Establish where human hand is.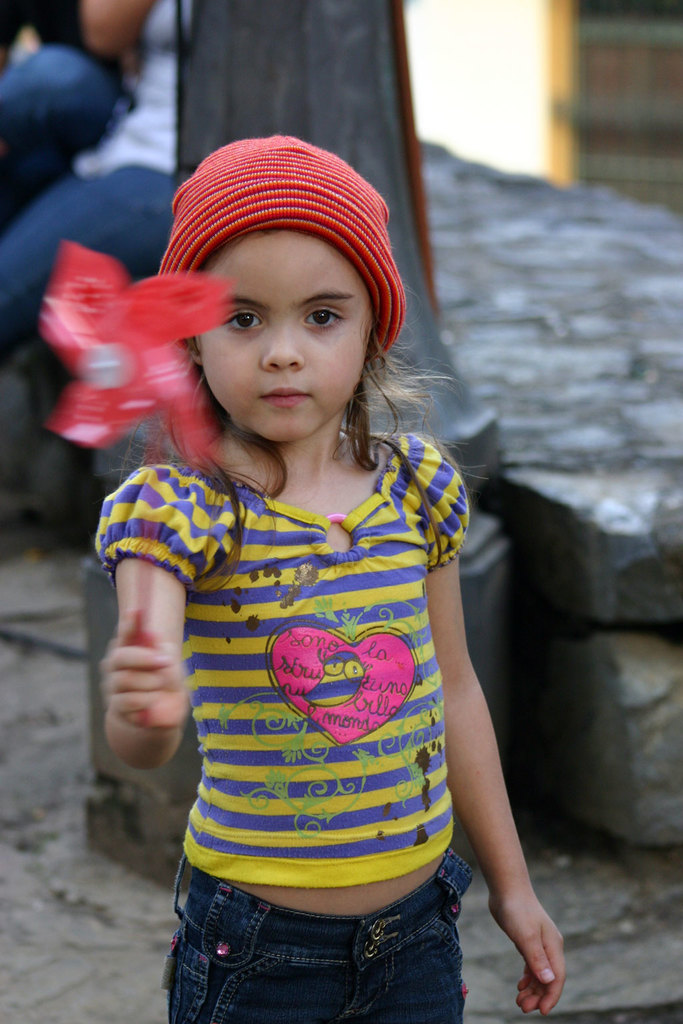
Established at (left=482, top=847, right=576, bottom=1011).
